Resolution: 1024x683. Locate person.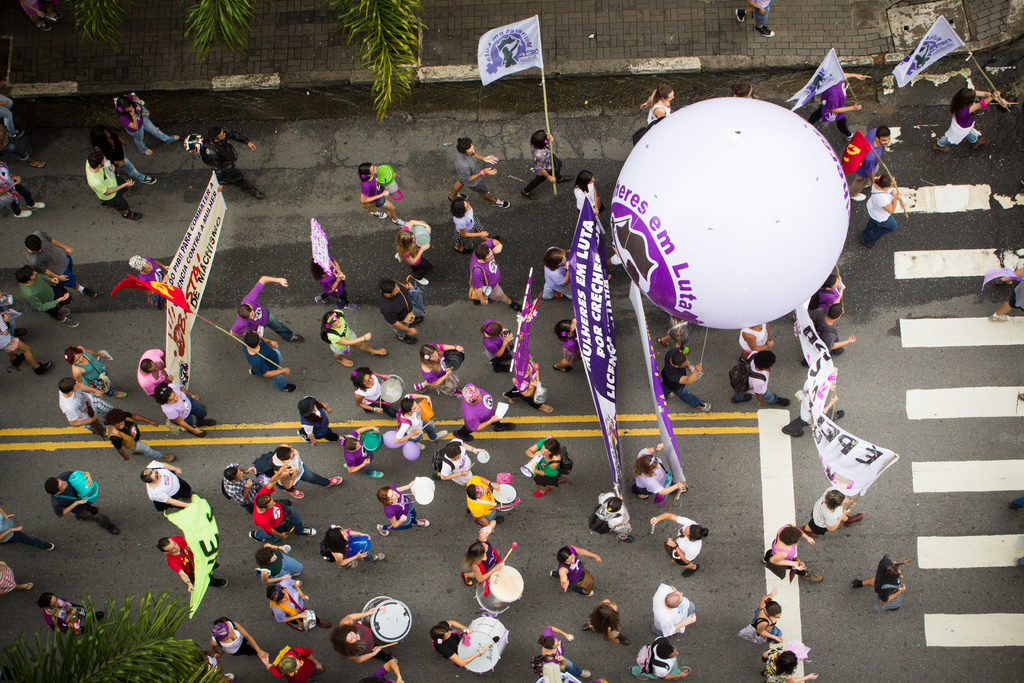
left=83, top=148, right=143, bottom=219.
